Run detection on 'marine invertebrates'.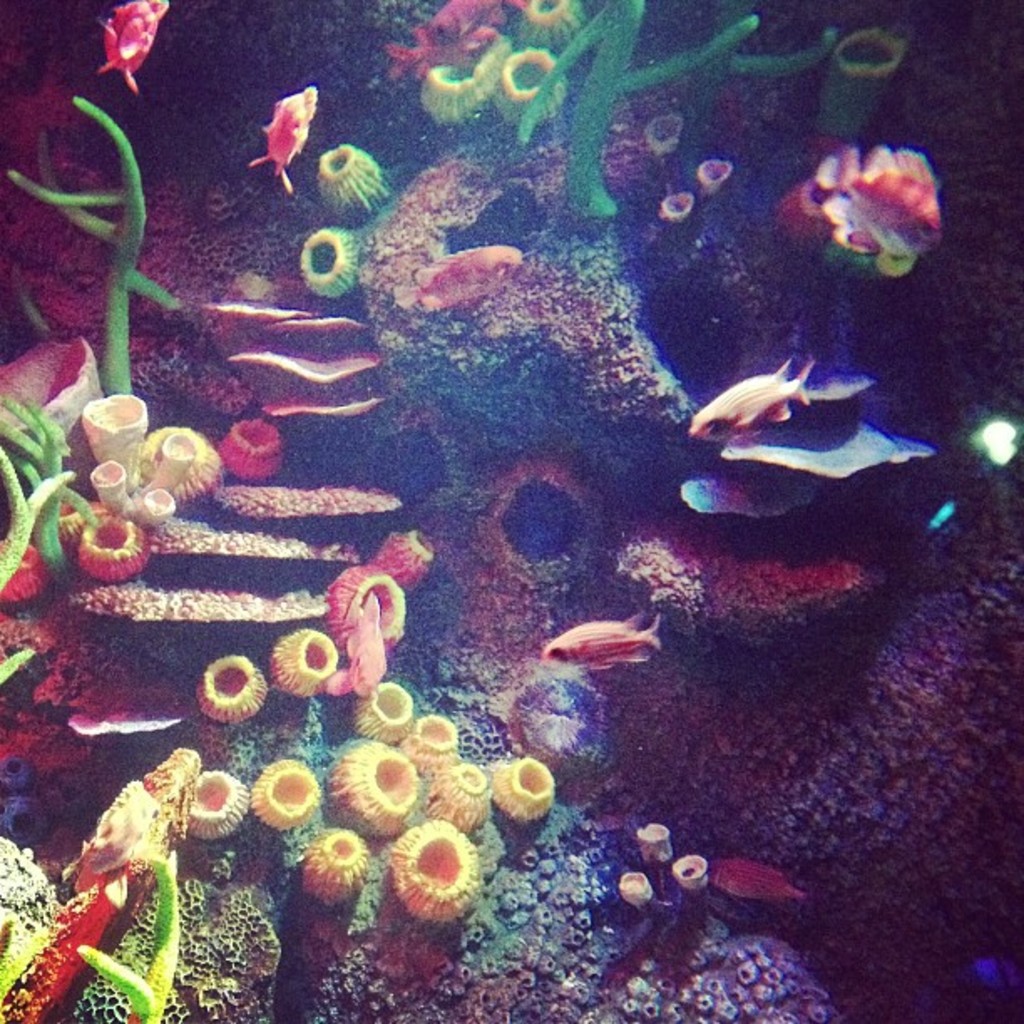
Result: (x1=75, y1=453, x2=136, y2=525).
